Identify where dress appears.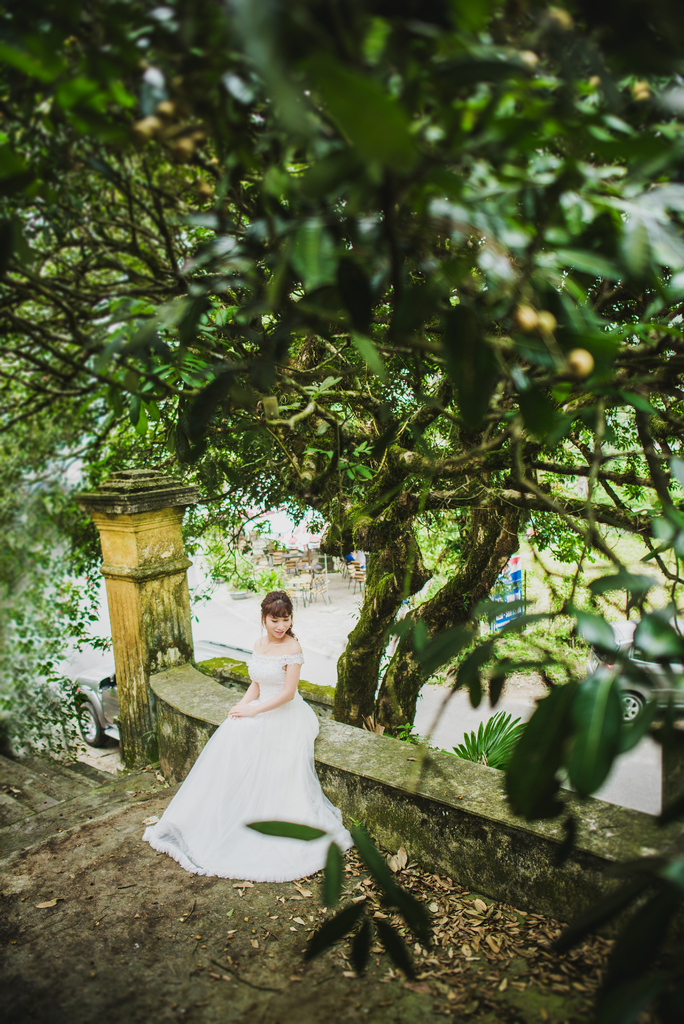
Appears at [142,655,354,877].
